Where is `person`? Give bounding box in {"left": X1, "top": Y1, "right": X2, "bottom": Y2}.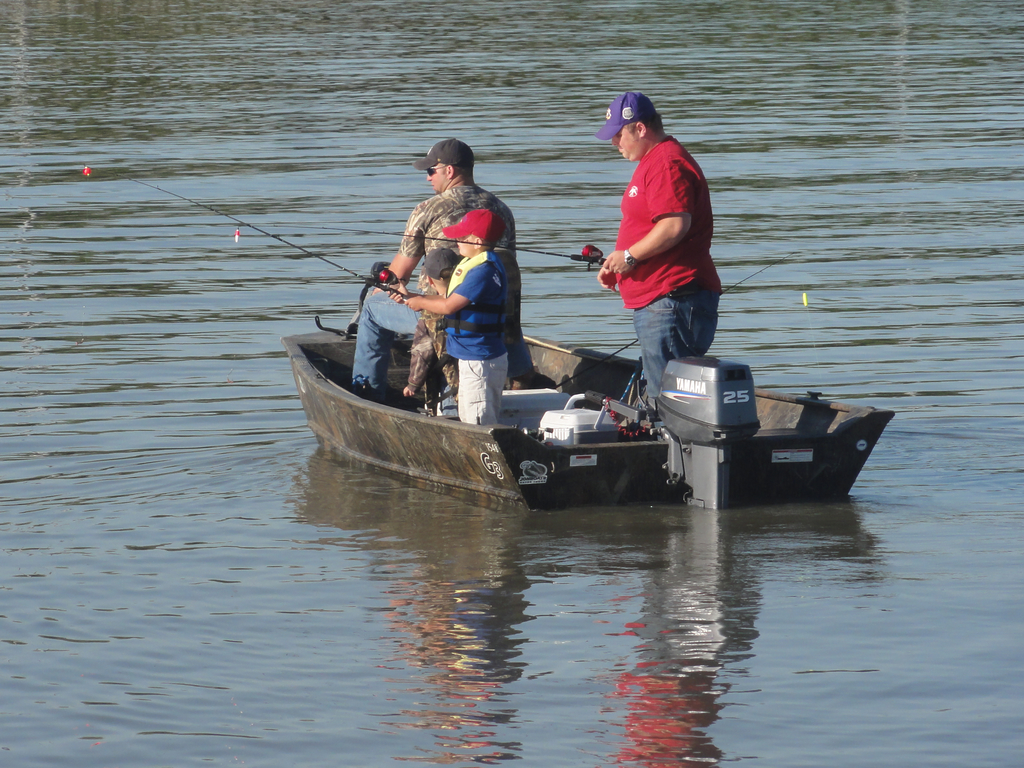
{"left": 404, "top": 205, "right": 516, "bottom": 429}.
